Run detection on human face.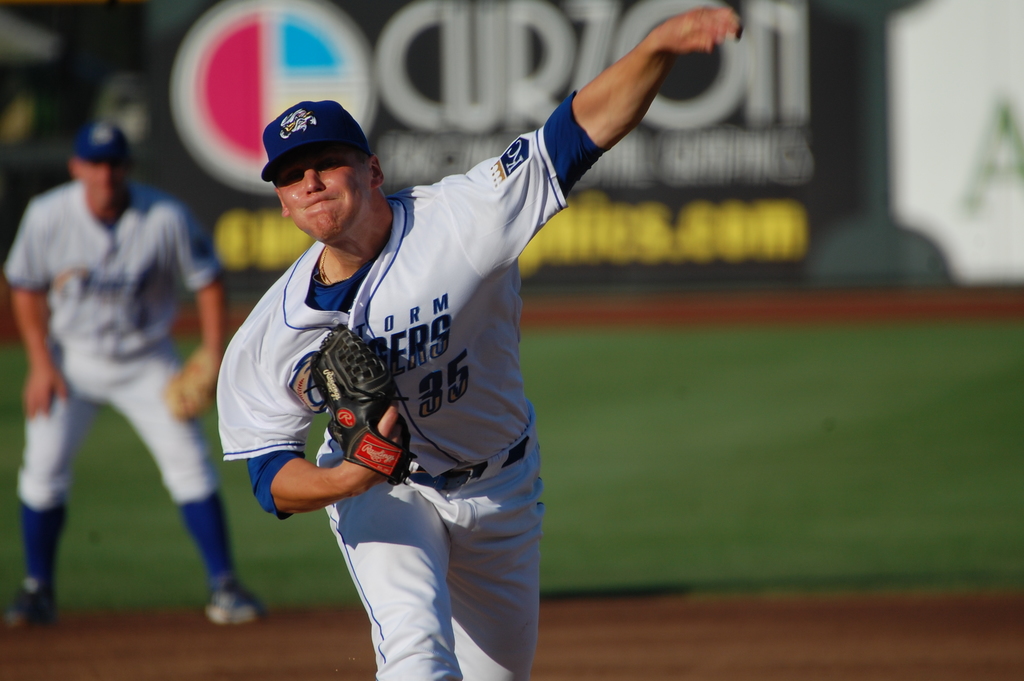
Result: <bbox>76, 154, 131, 210</bbox>.
